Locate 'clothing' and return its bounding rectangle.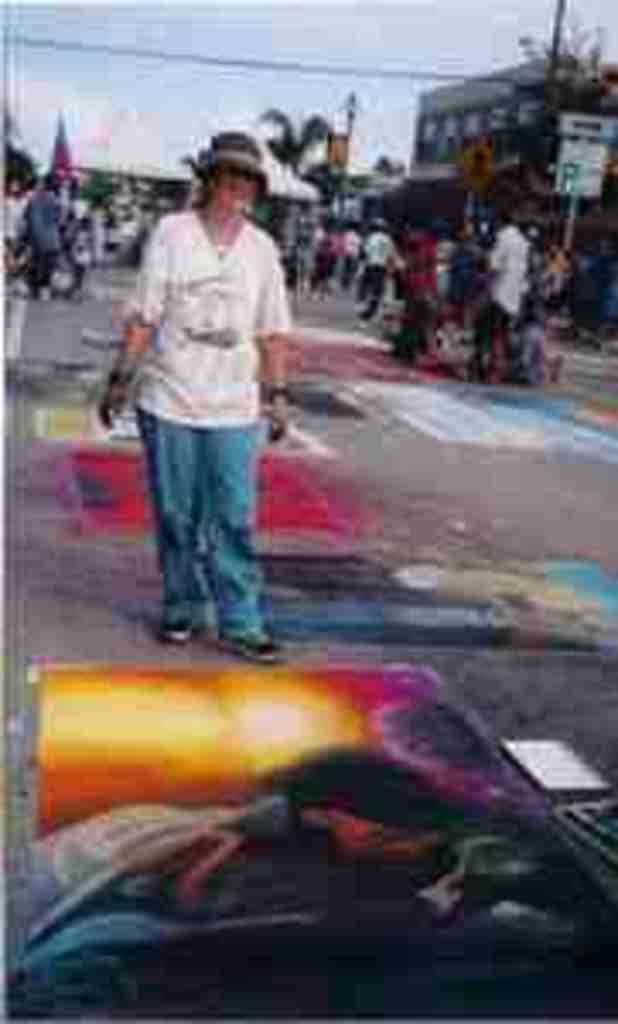
box=[120, 201, 290, 645].
